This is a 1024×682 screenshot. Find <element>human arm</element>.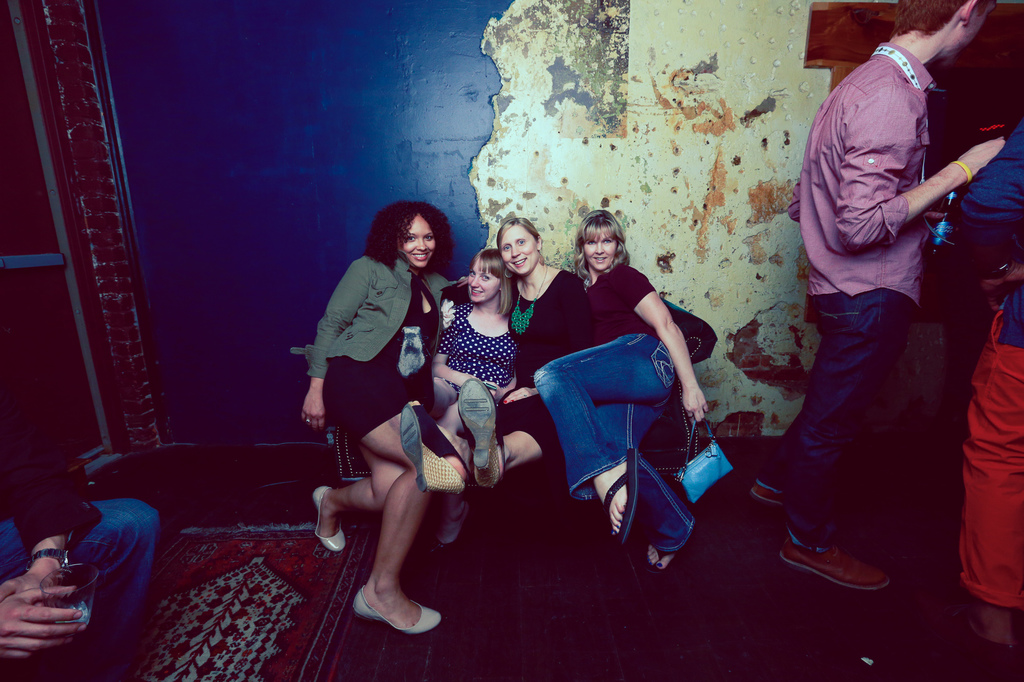
Bounding box: rect(643, 285, 707, 413).
